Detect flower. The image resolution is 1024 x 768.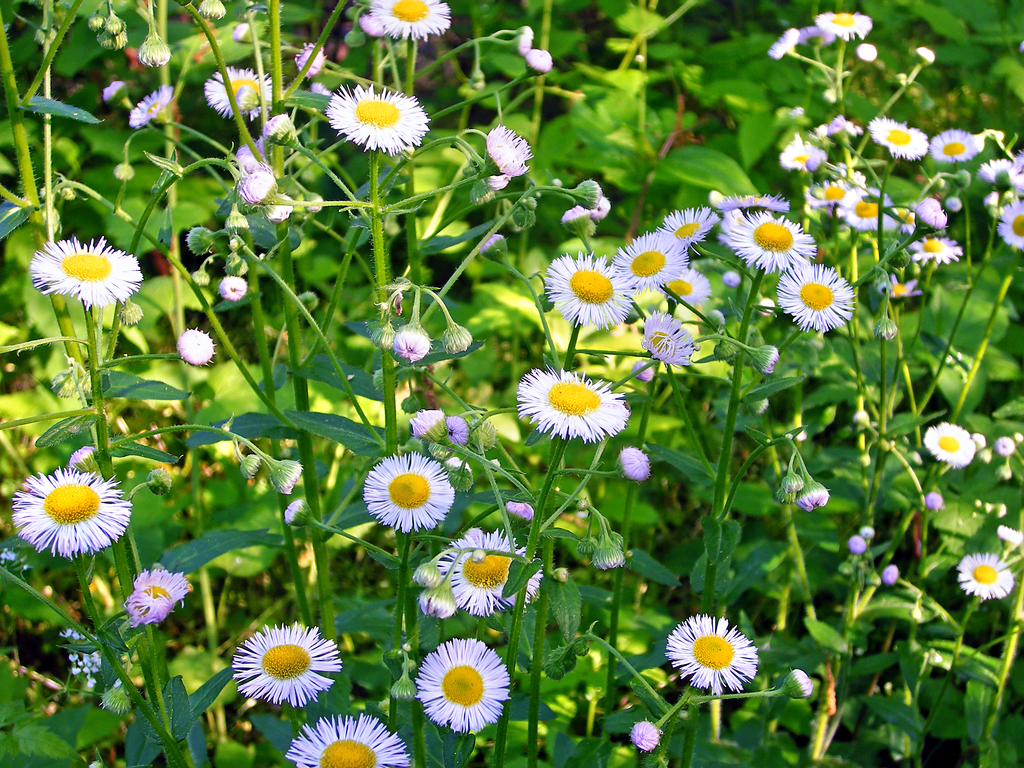
select_region(488, 172, 508, 189).
